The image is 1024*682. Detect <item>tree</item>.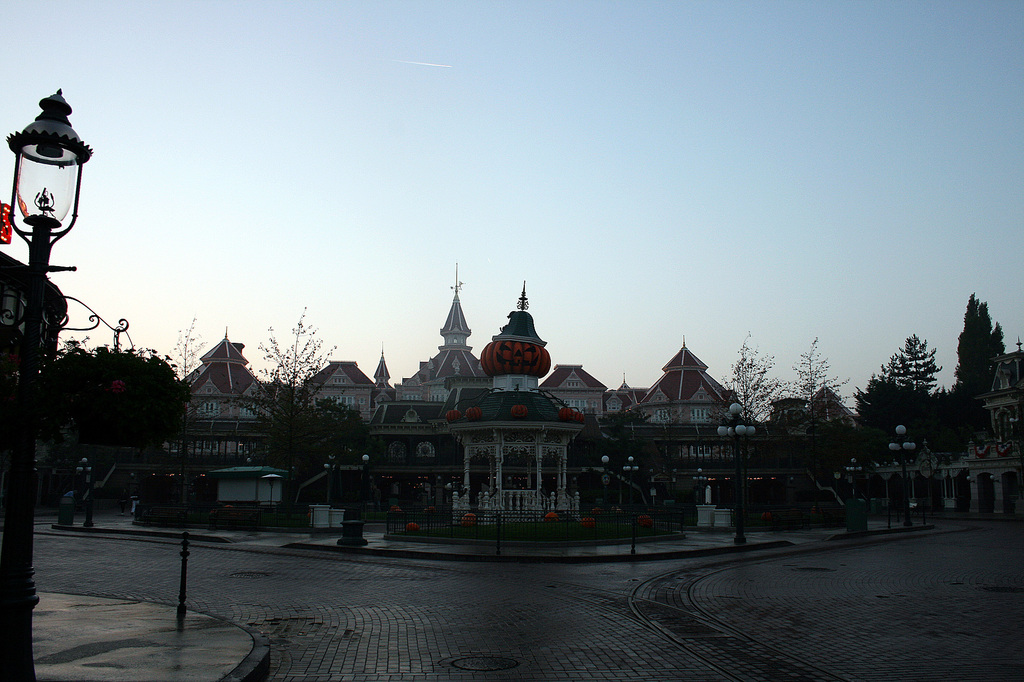
Detection: [left=776, top=337, right=858, bottom=440].
